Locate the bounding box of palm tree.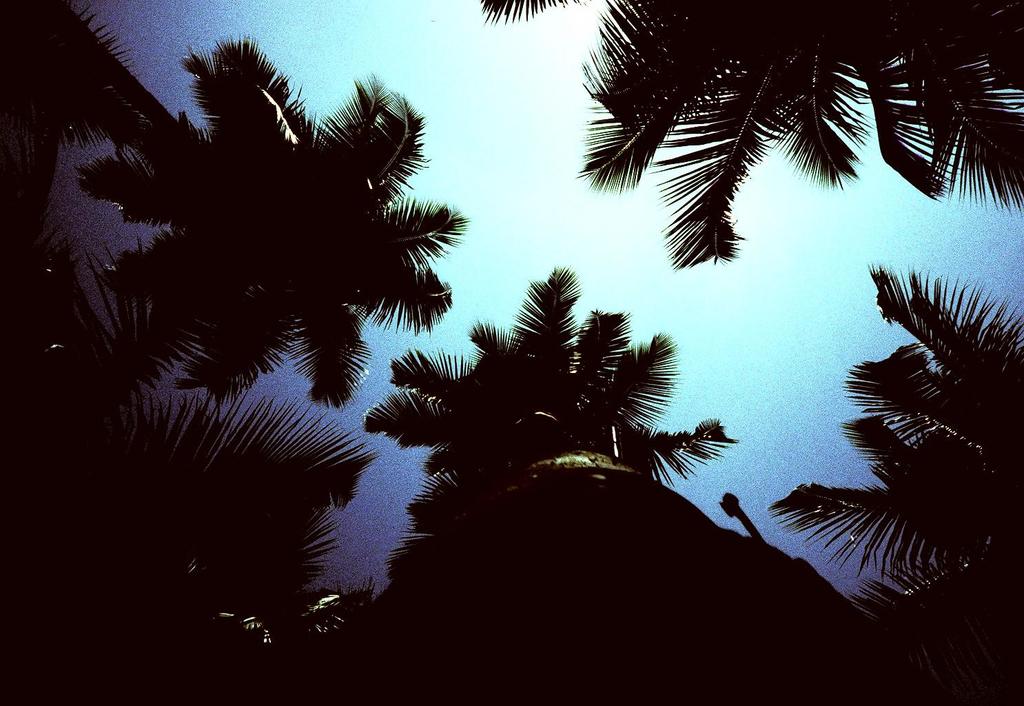
Bounding box: crop(0, 1, 461, 418).
